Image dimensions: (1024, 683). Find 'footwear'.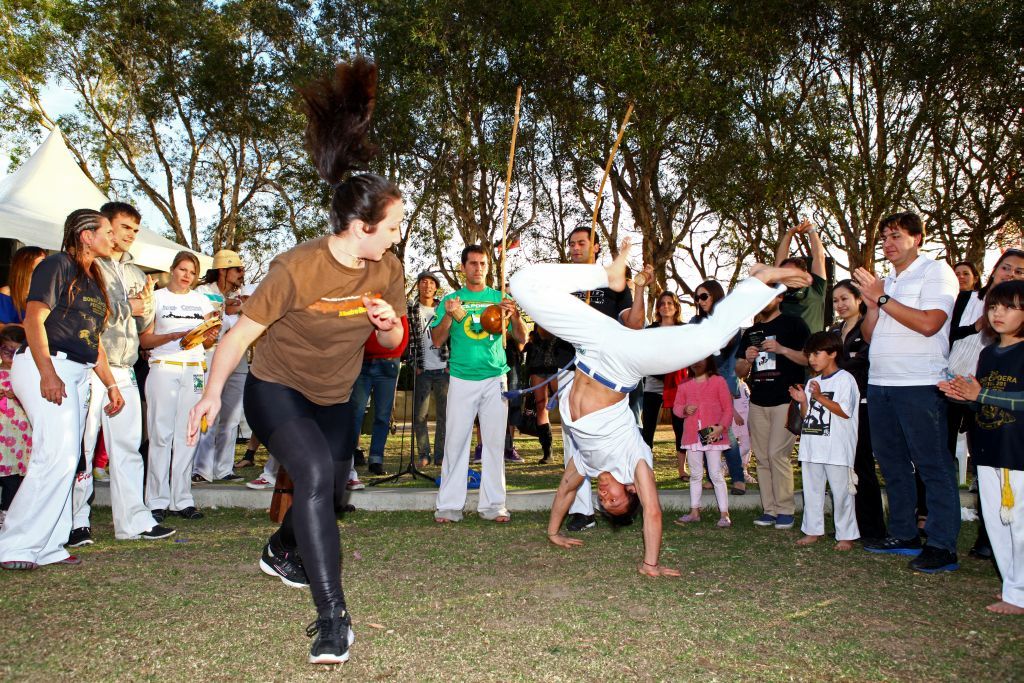
(x1=864, y1=536, x2=919, y2=554).
